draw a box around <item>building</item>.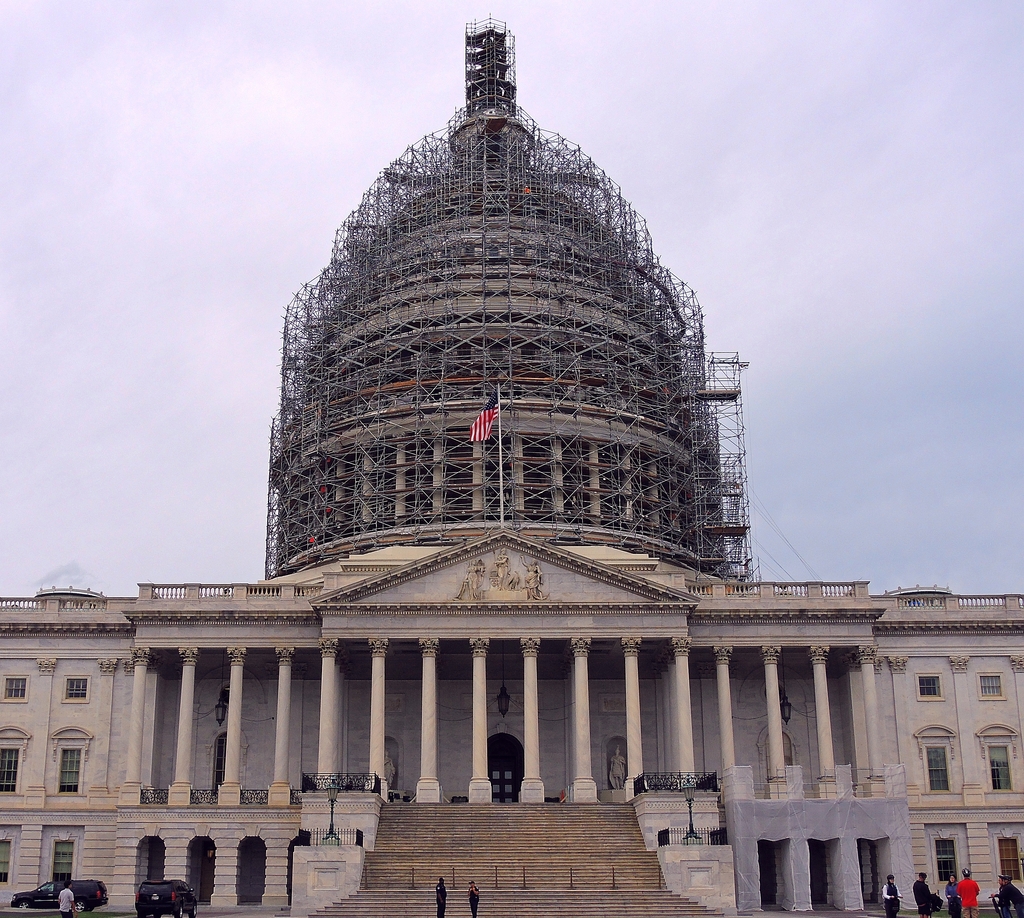
x1=0 y1=12 x2=1023 y2=917.
